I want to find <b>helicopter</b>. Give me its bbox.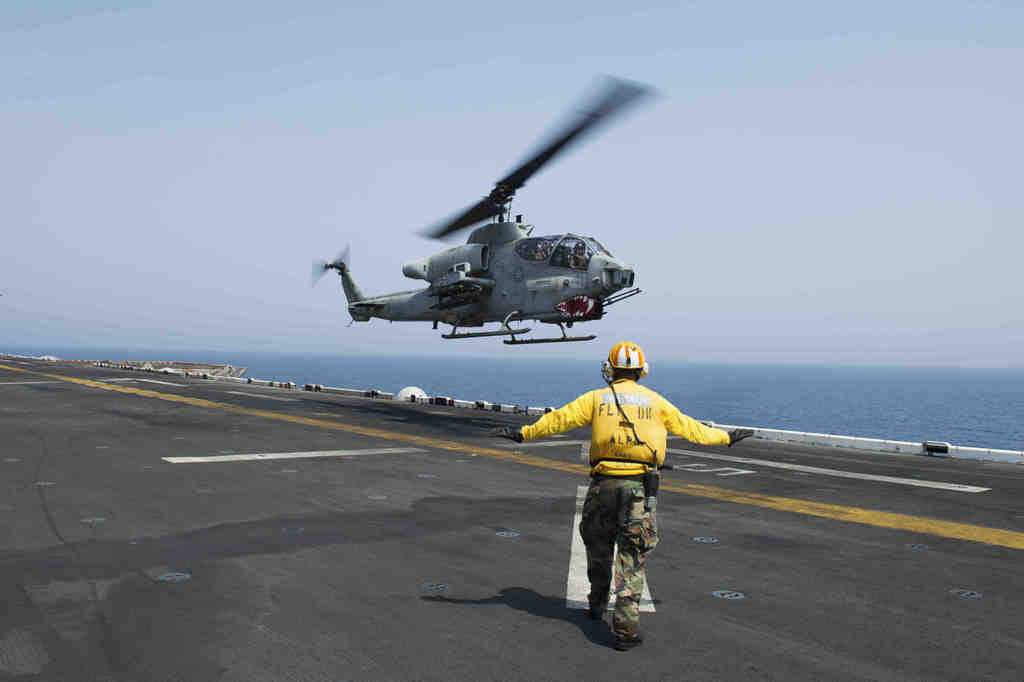
{"x1": 310, "y1": 65, "x2": 664, "y2": 349}.
